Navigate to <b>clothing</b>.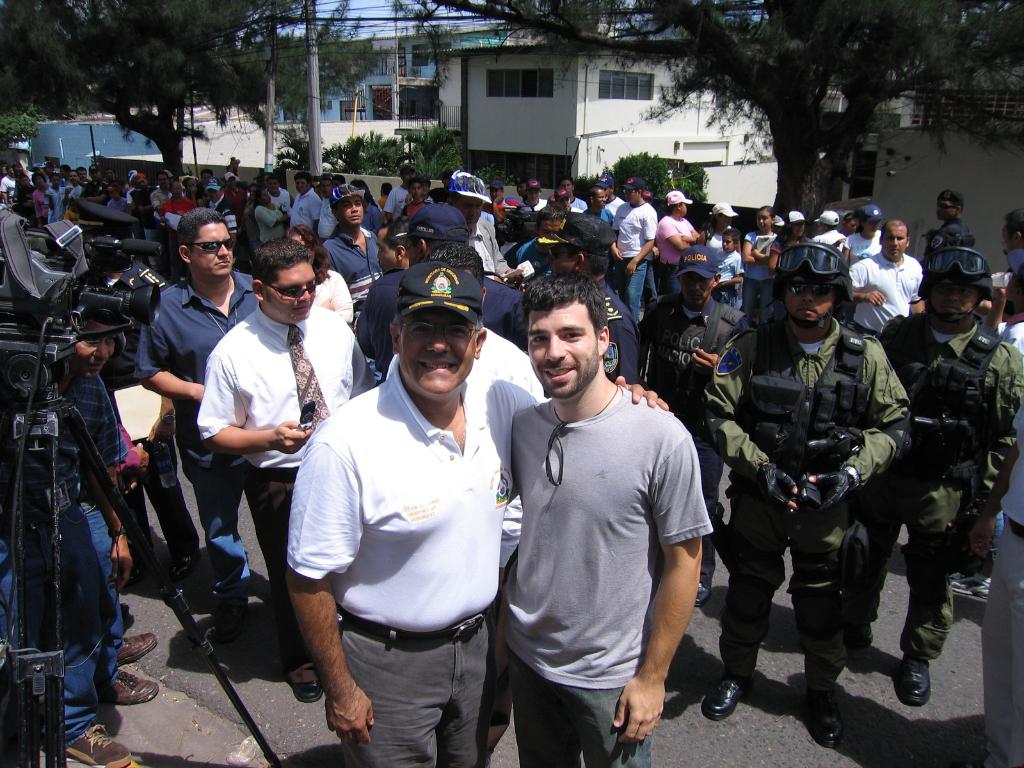
Navigation target: 122, 273, 273, 638.
